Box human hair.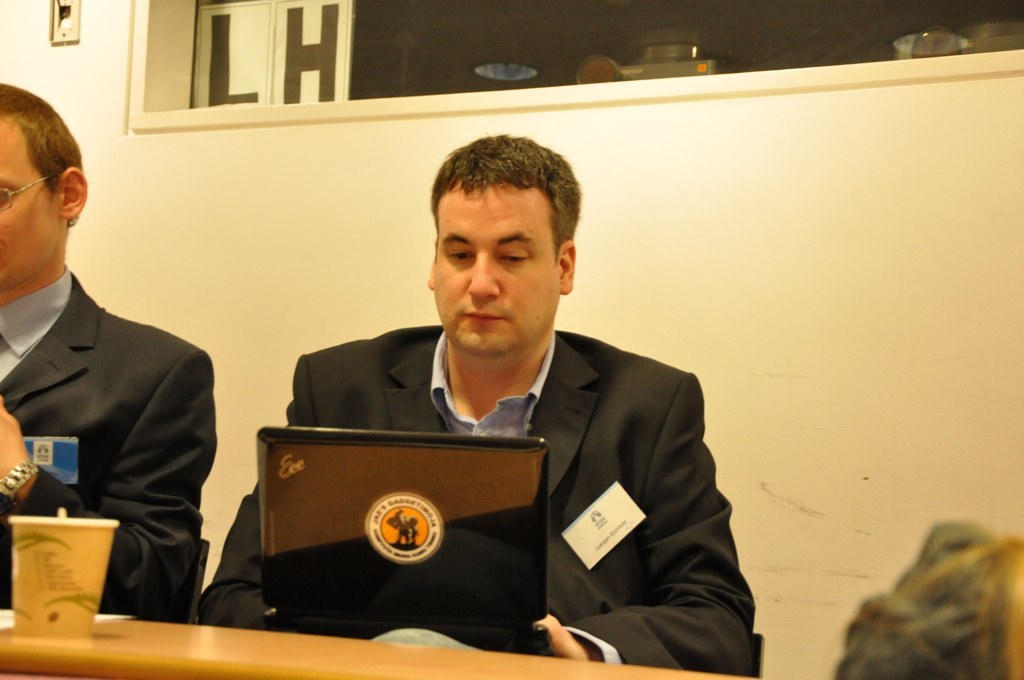
left=0, top=80, right=82, bottom=230.
